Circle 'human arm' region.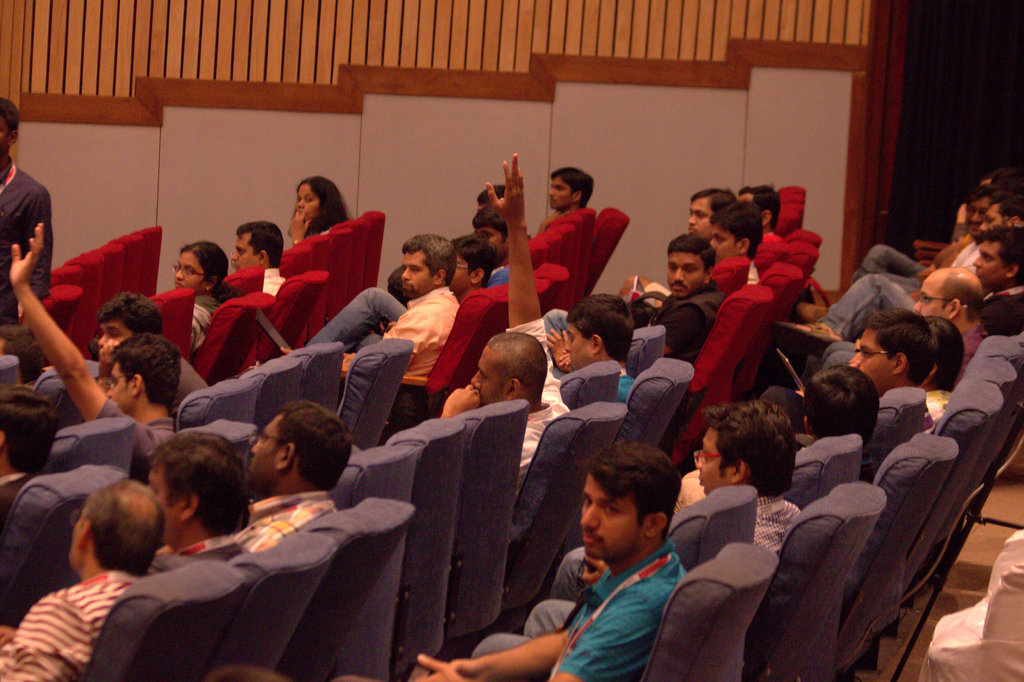
Region: detection(0, 597, 79, 681).
